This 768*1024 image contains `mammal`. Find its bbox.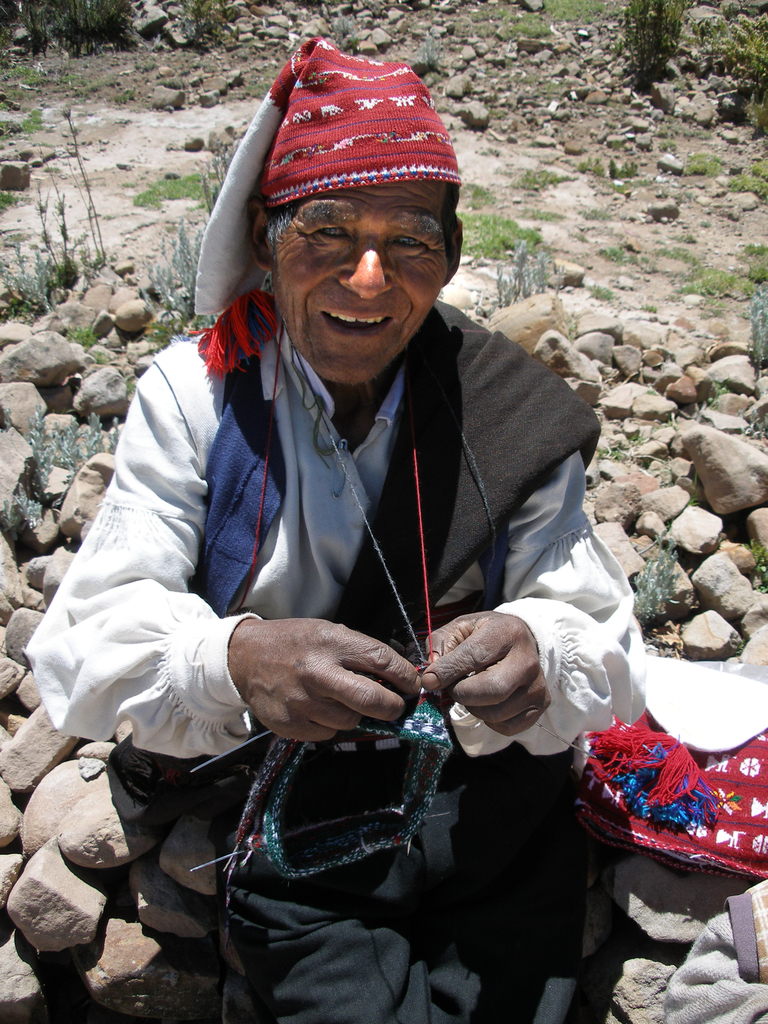
(left=20, top=38, right=644, bottom=1023).
